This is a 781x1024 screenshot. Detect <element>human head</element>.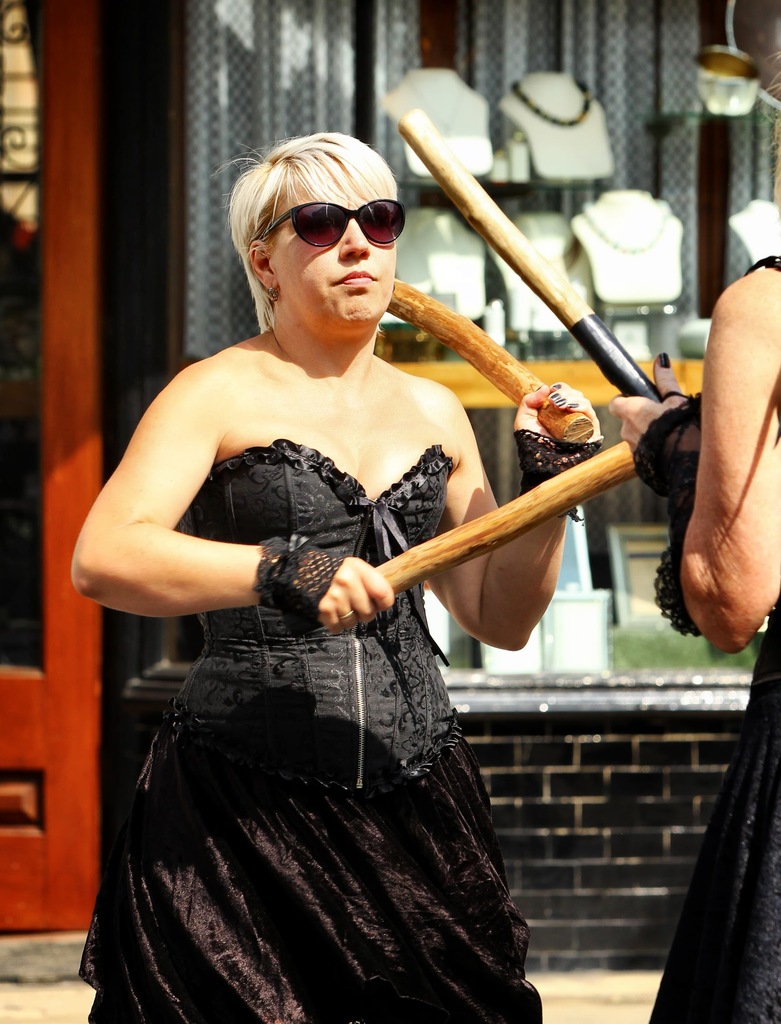
bbox=[225, 129, 428, 335].
